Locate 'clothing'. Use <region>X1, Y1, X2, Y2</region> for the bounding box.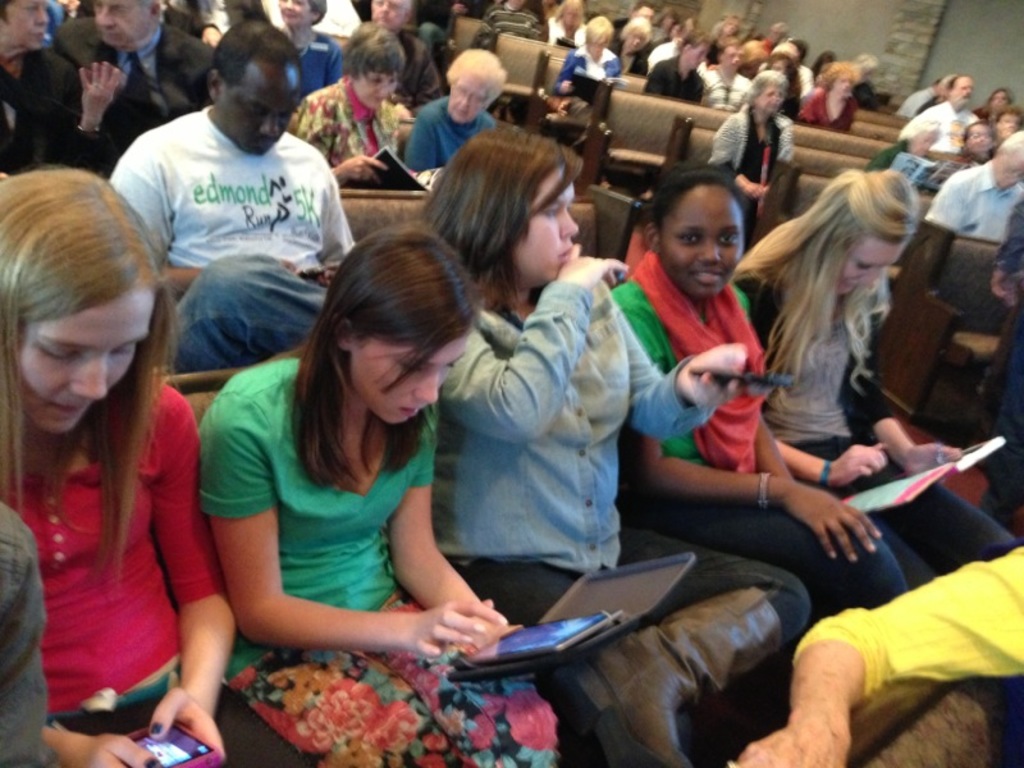
<region>13, 321, 200, 727</region>.
